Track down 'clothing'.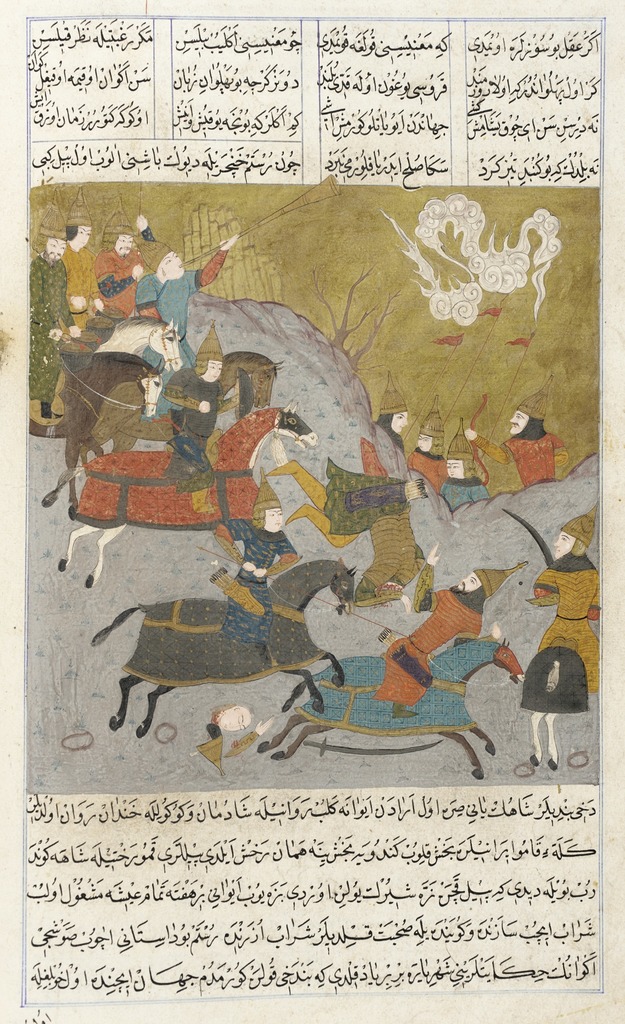
Tracked to box(377, 582, 477, 710).
